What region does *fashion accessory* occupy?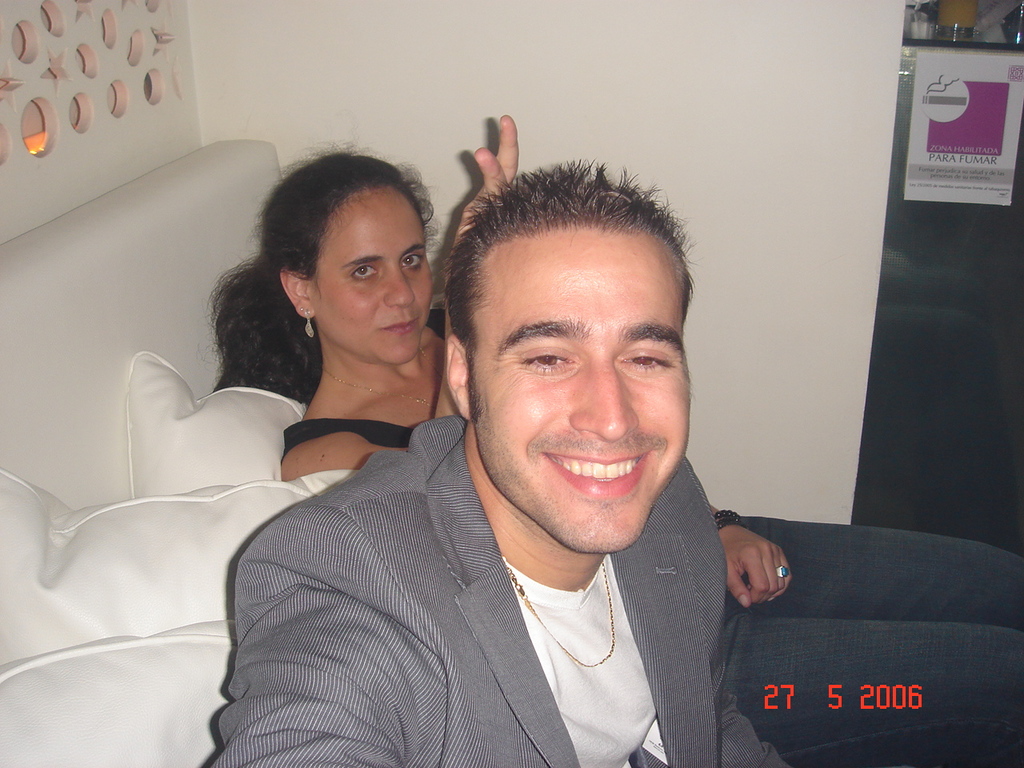
306 310 318 342.
